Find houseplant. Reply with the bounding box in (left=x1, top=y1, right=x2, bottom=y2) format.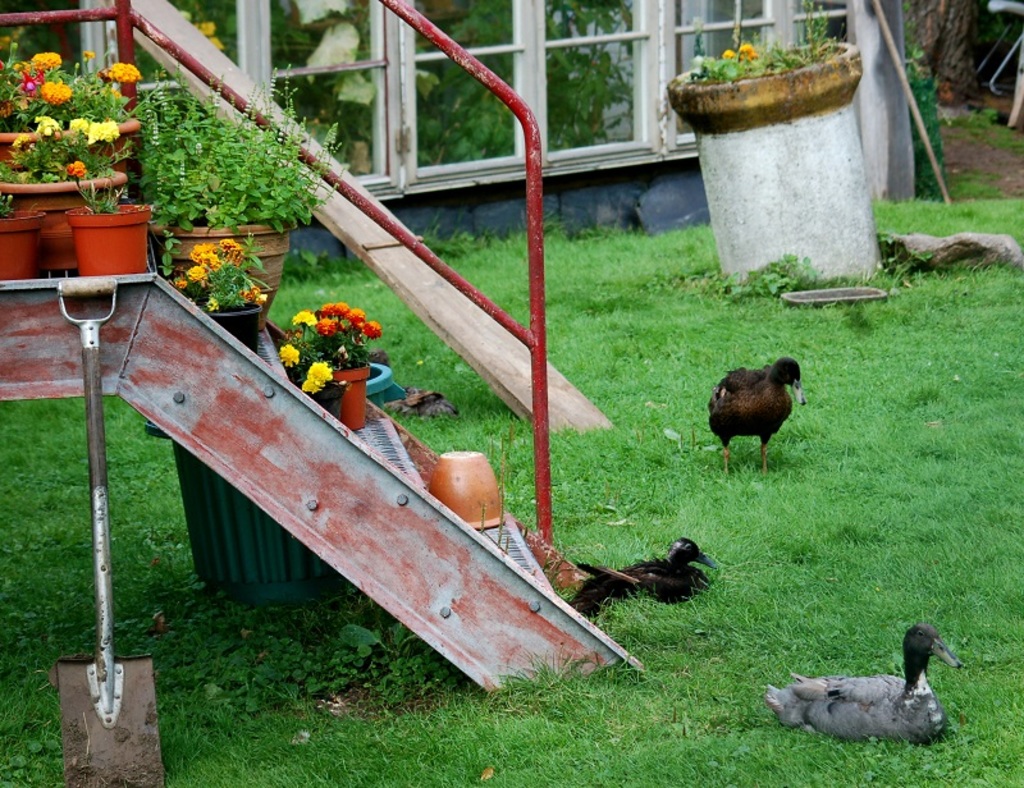
(left=64, top=159, right=155, bottom=284).
